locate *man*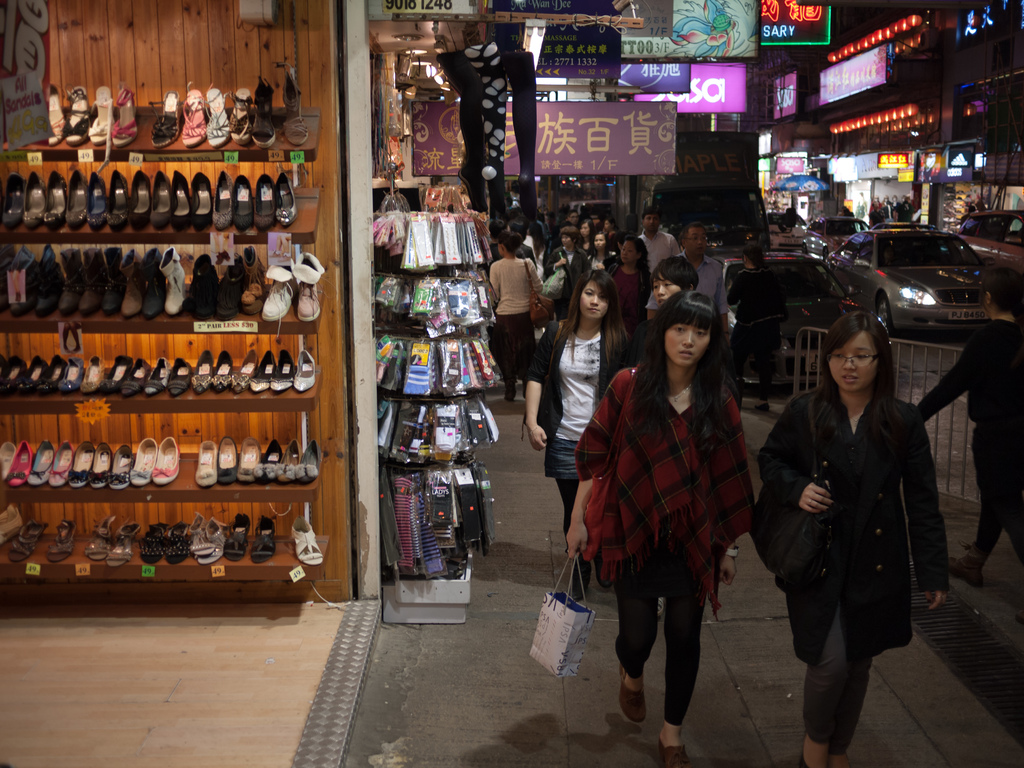
x1=915, y1=278, x2=1023, y2=596
